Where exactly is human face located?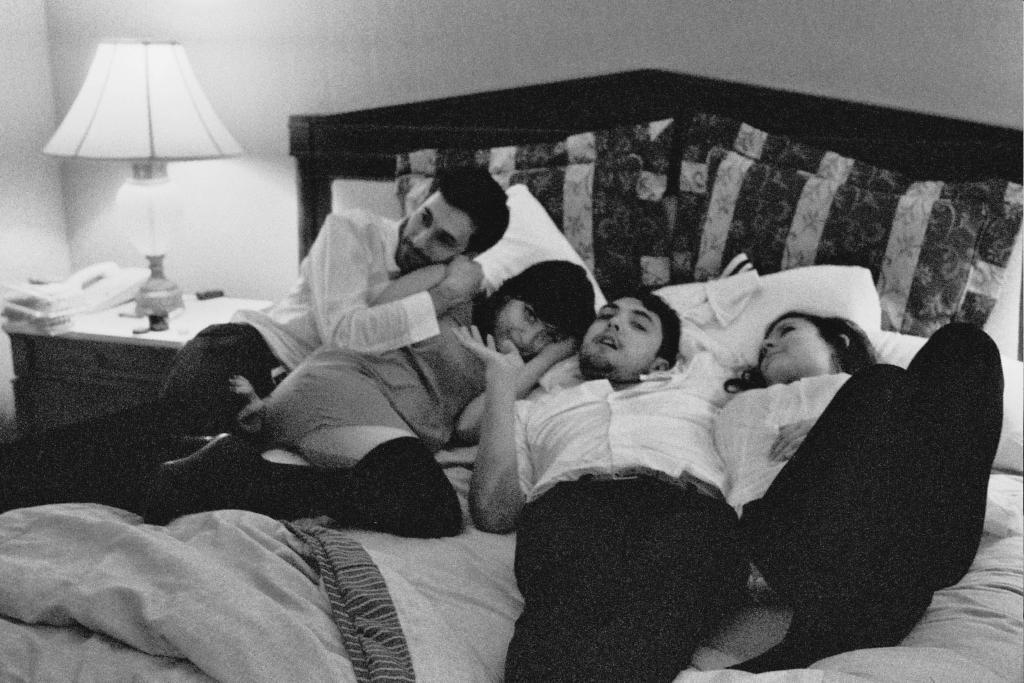
Its bounding box is BBox(393, 189, 480, 273).
